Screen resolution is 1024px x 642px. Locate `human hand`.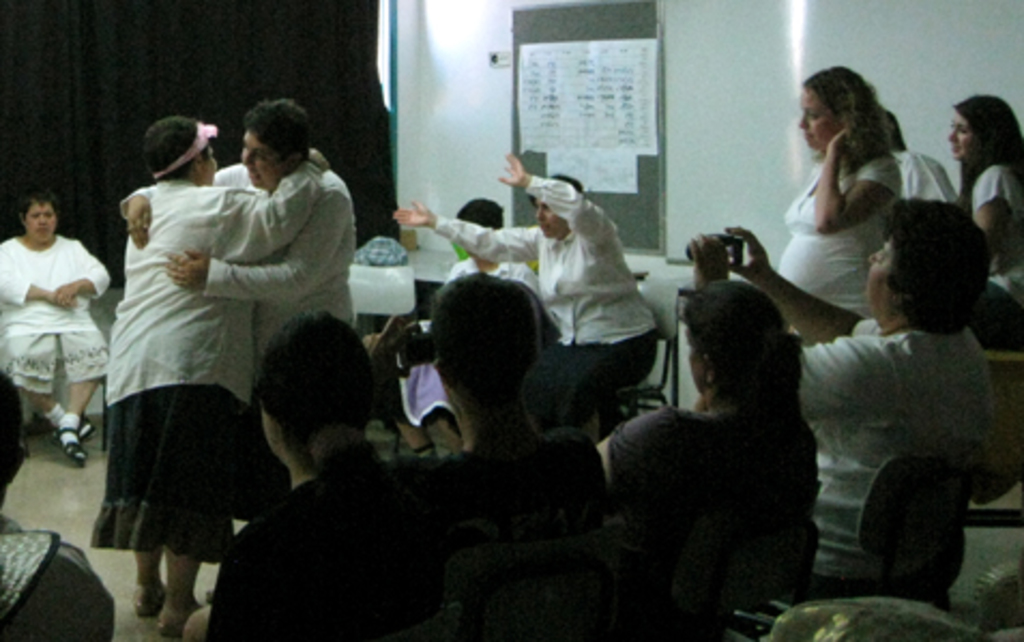
BBox(0, 247, 77, 313).
